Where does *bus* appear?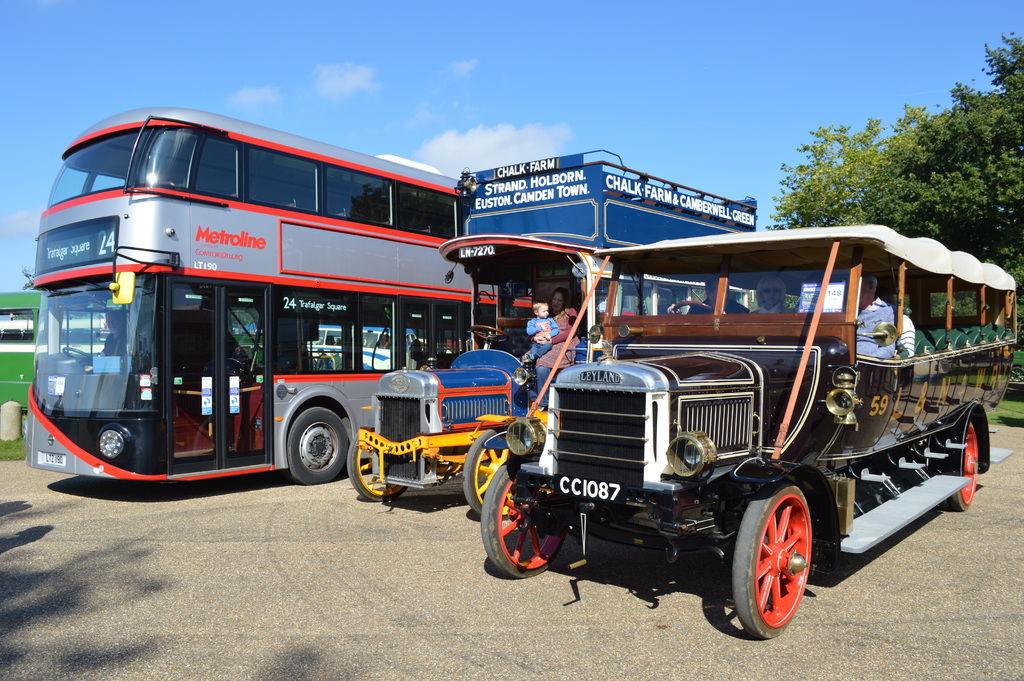
Appears at region(346, 144, 758, 513).
